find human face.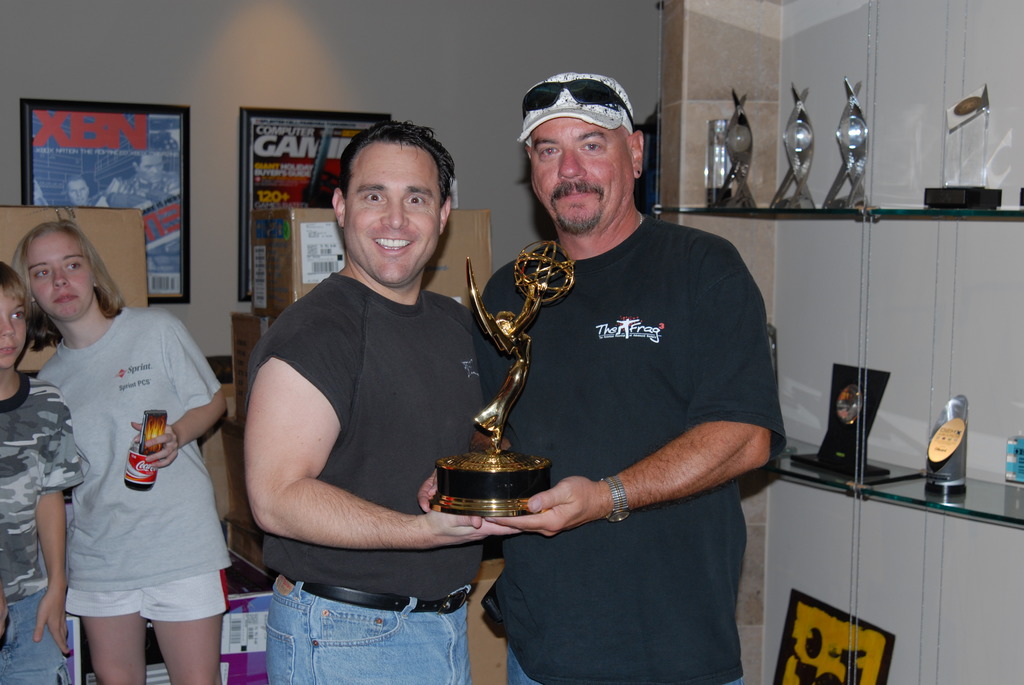
[x1=340, y1=133, x2=445, y2=287].
